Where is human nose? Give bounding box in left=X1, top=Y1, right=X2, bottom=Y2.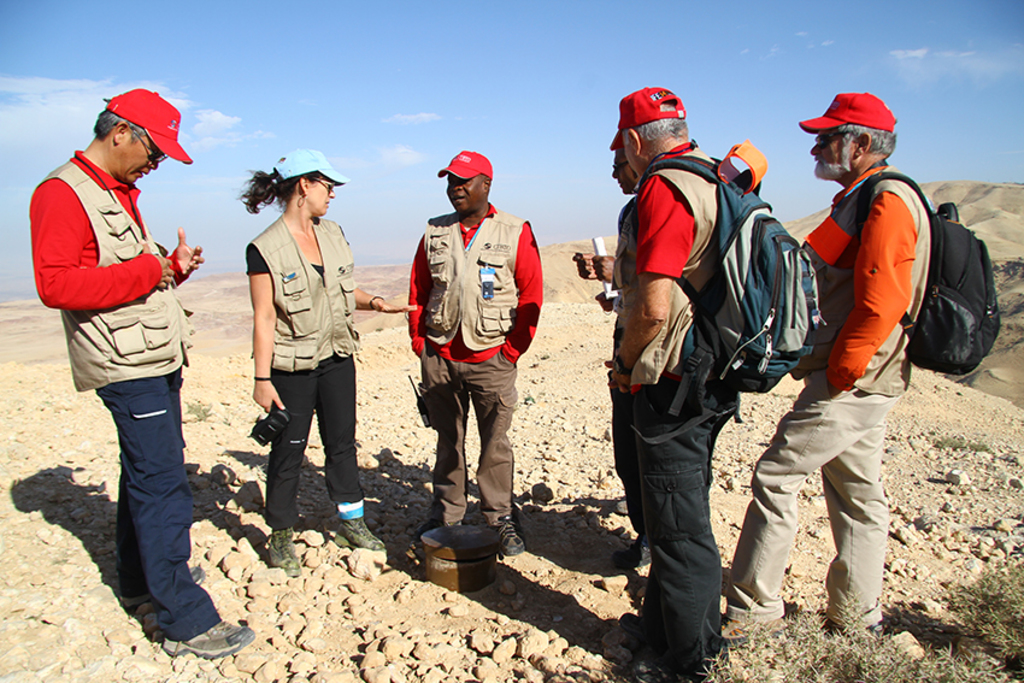
left=805, top=141, right=822, bottom=157.
